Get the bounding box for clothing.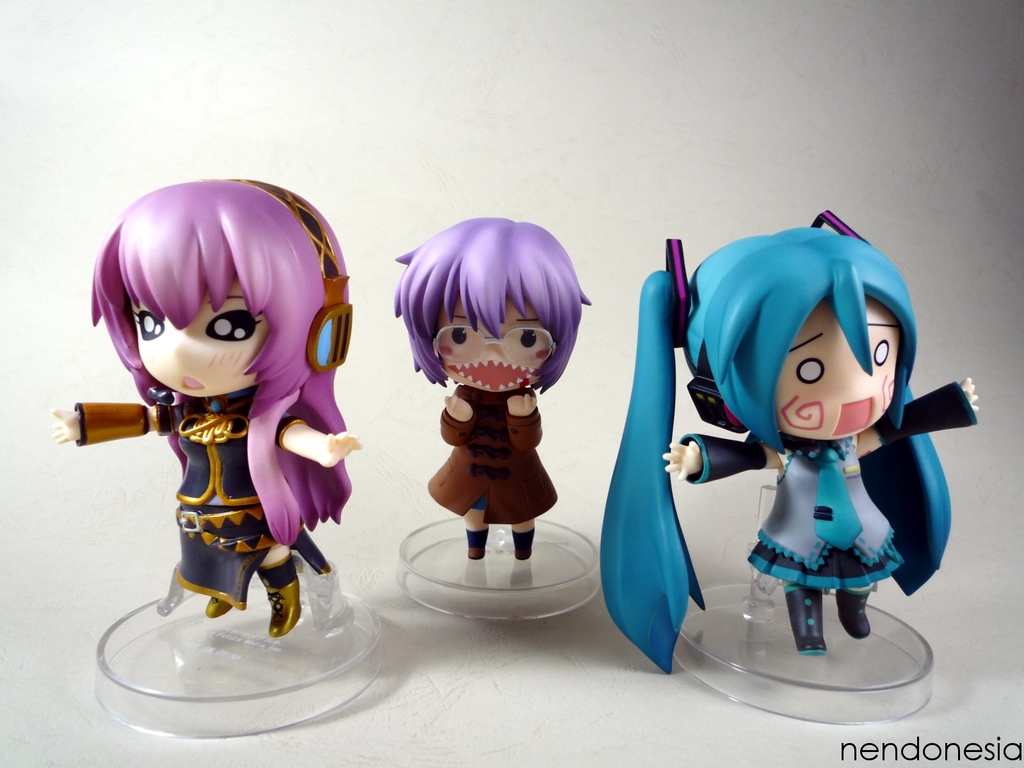
[746,438,910,596].
